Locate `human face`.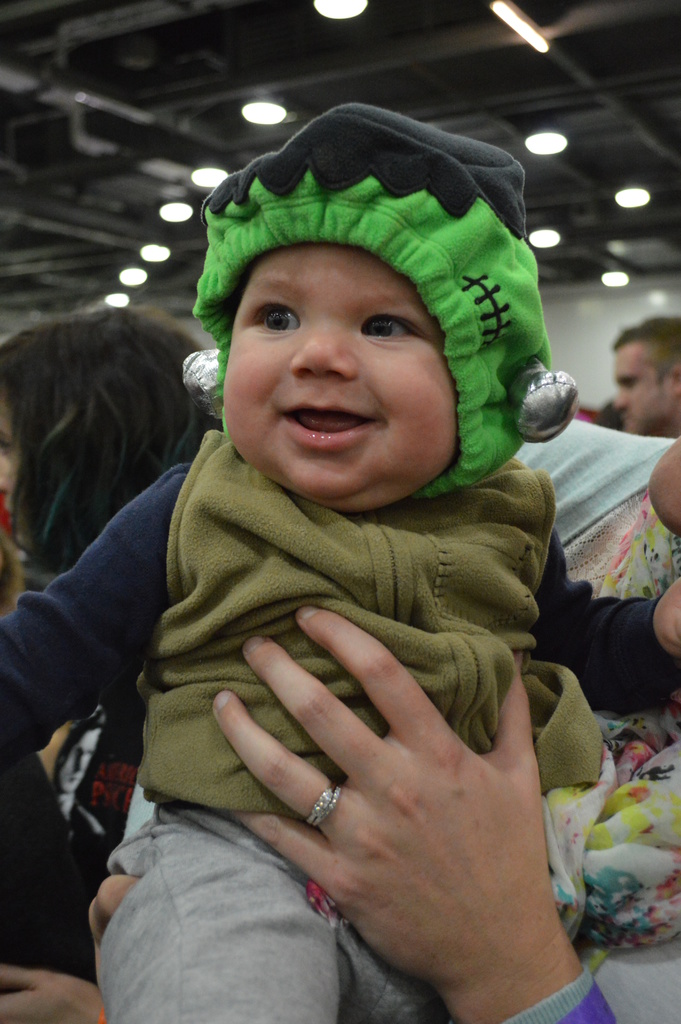
Bounding box: (222, 244, 456, 511).
